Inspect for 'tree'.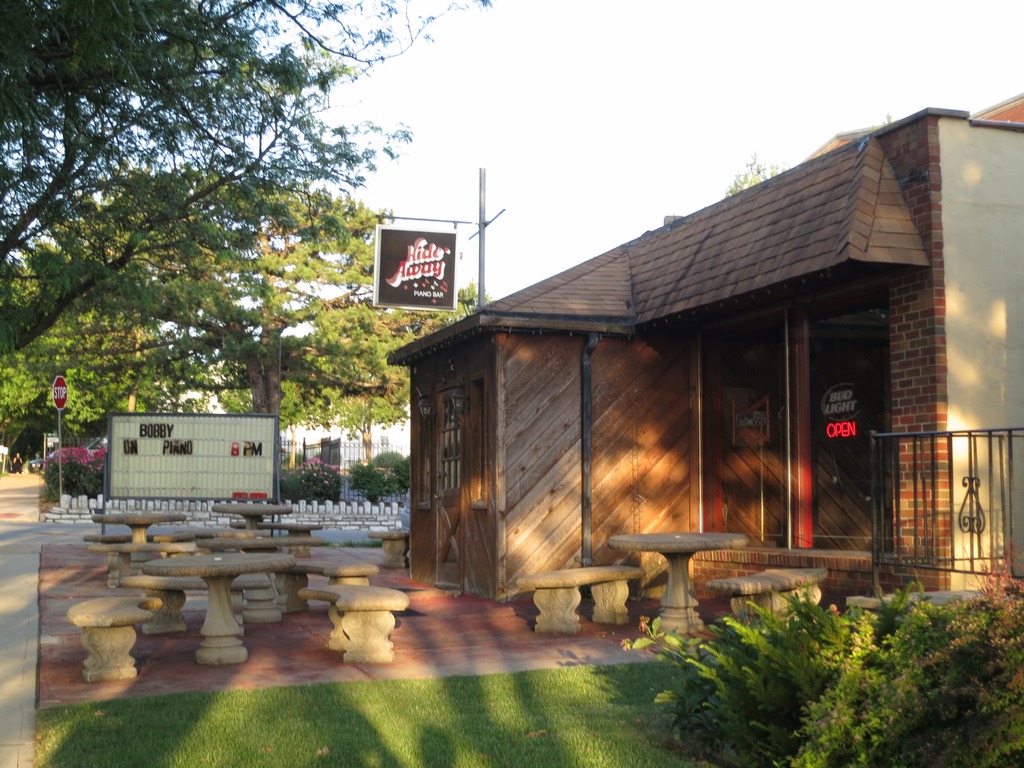
Inspection: pyautogui.locateOnScreen(0, 164, 416, 484).
